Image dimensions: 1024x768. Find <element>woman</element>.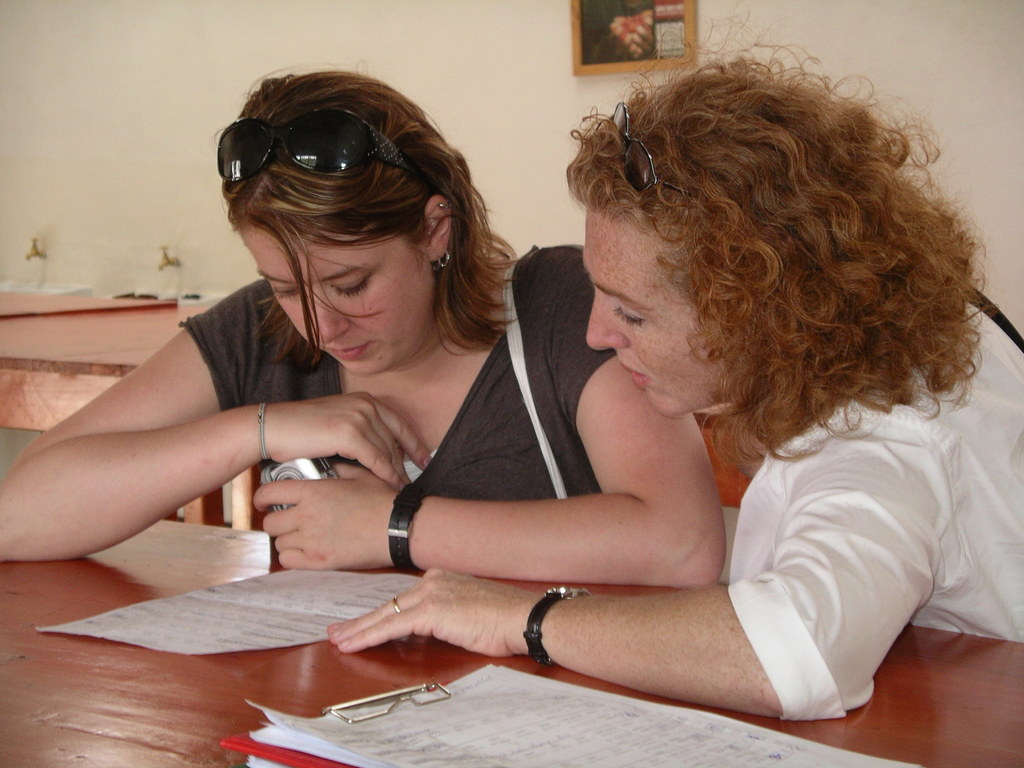
crop(0, 68, 728, 592).
